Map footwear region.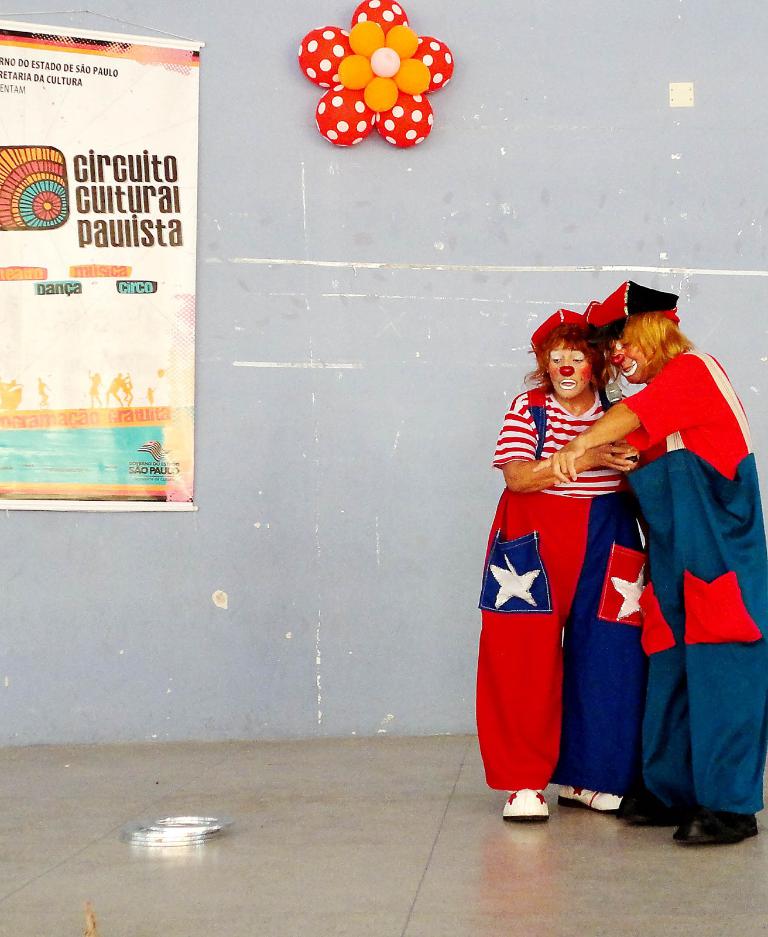
Mapped to [492, 776, 554, 832].
